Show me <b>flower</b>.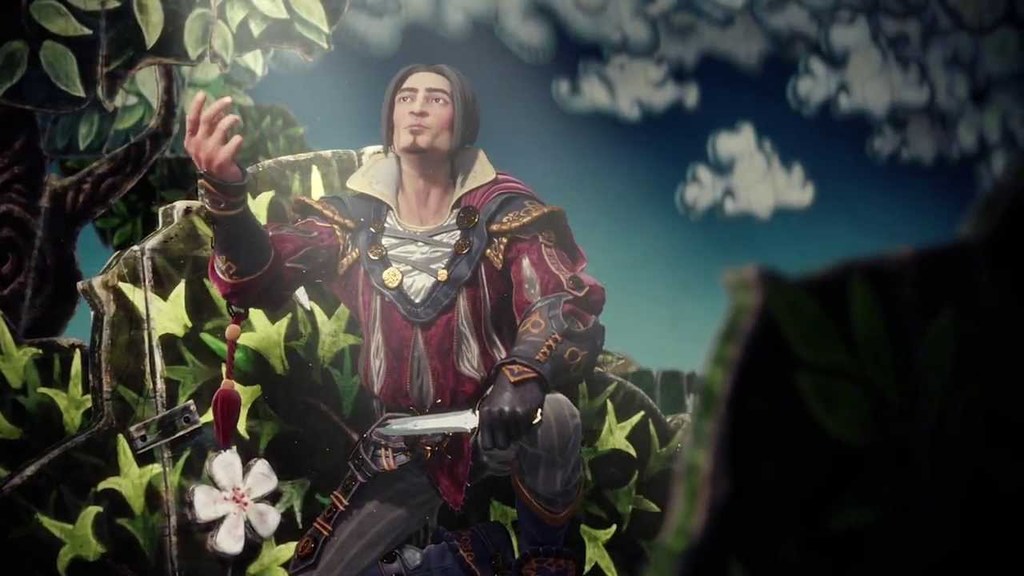
<b>flower</b> is here: bbox(185, 442, 278, 551).
